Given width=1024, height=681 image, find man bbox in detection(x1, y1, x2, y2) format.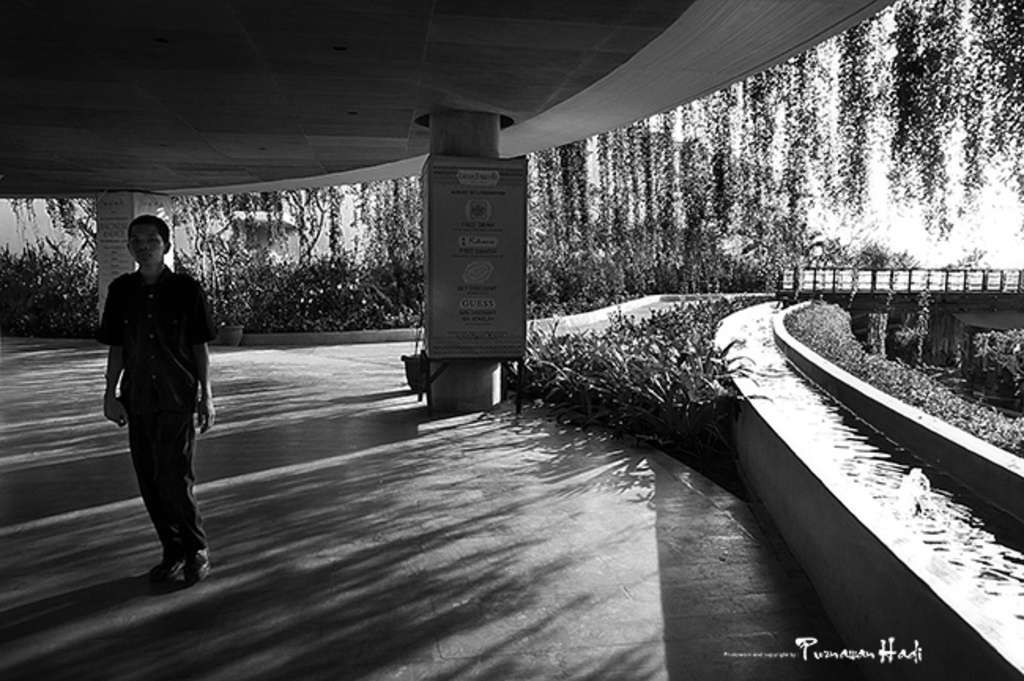
detection(93, 208, 214, 585).
